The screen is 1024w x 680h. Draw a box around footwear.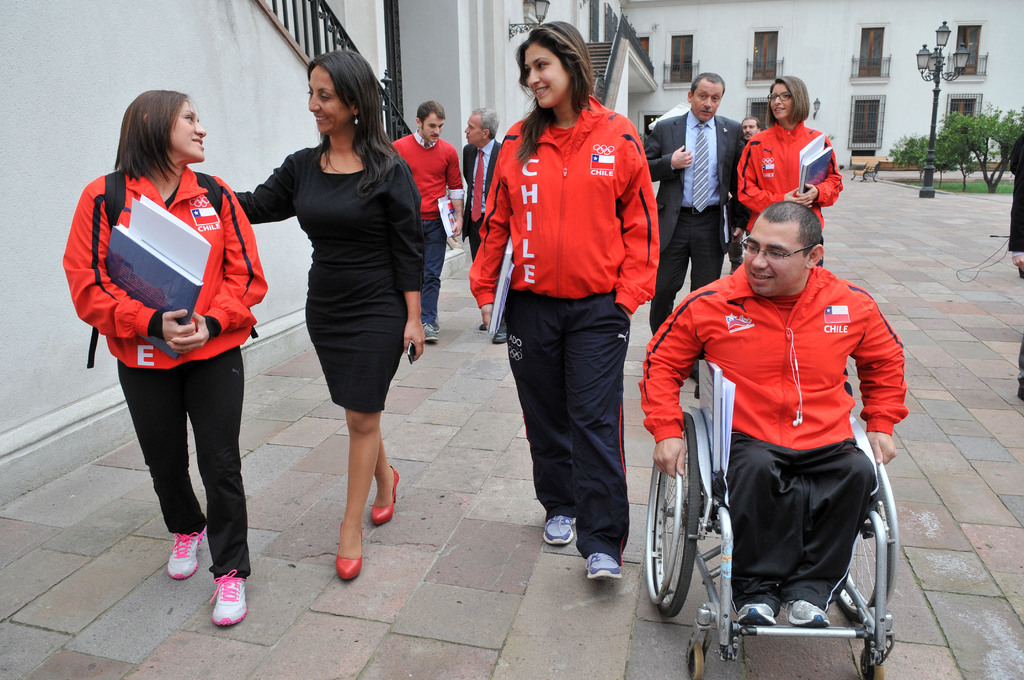
x1=541 y1=509 x2=577 y2=545.
